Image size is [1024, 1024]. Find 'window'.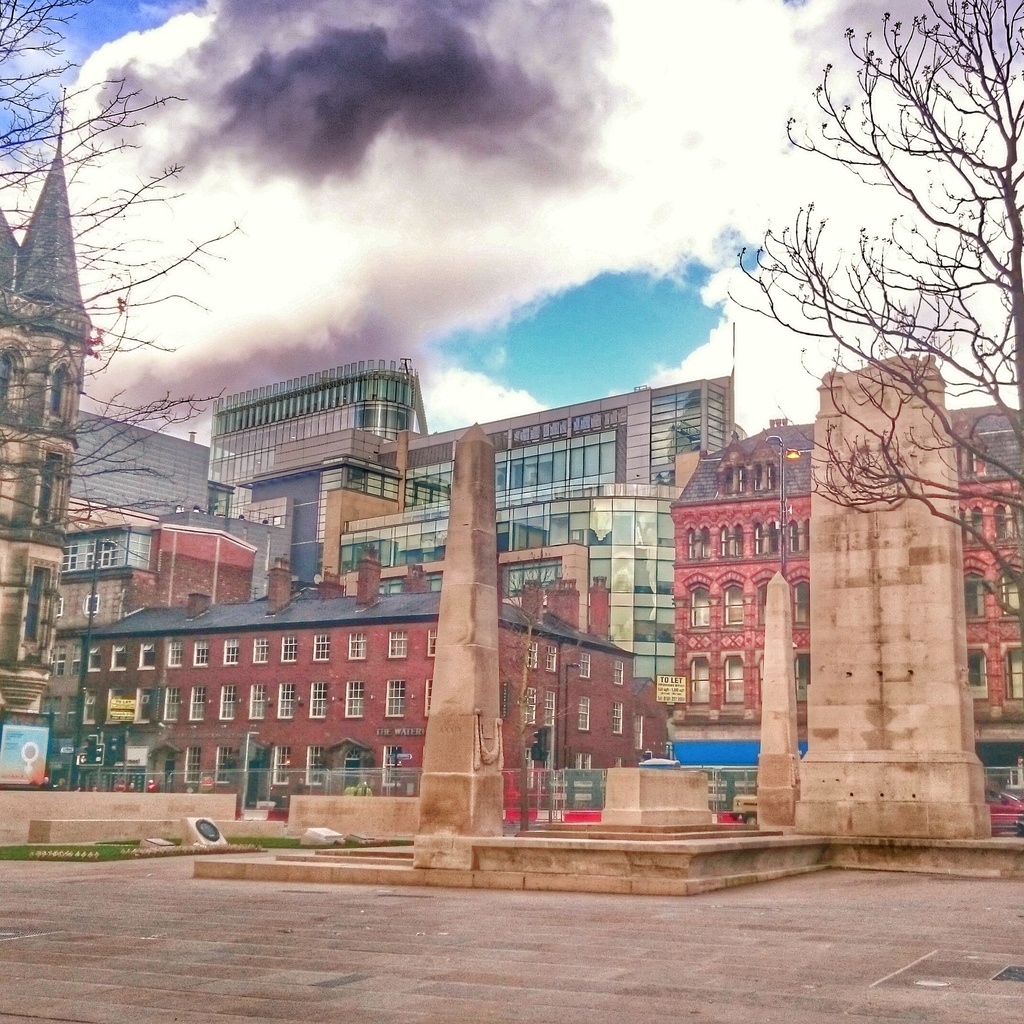
select_region(307, 747, 328, 785).
